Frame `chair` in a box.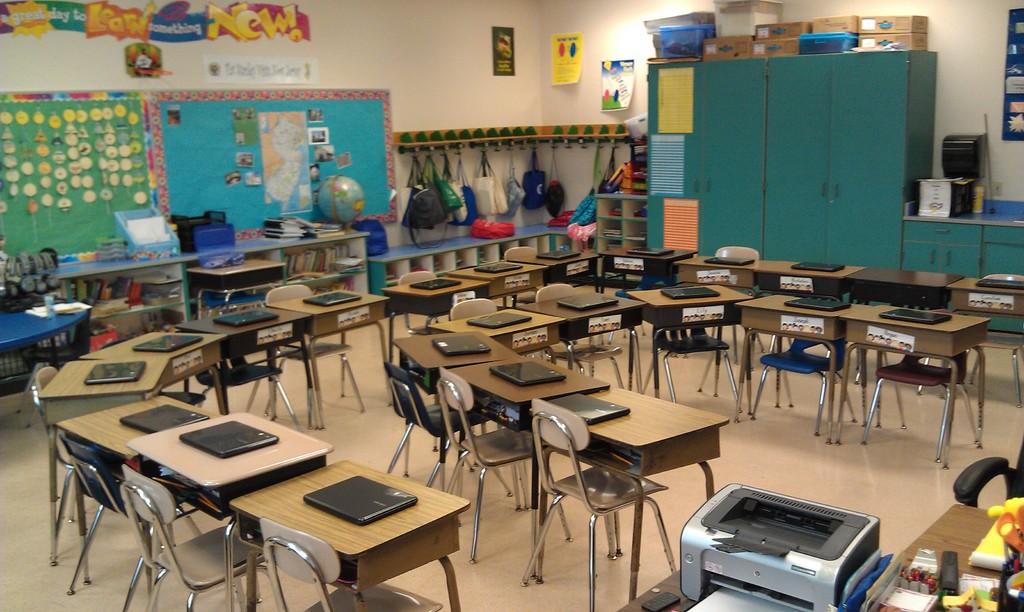
pyautogui.locateOnScreen(447, 299, 551, 362).
